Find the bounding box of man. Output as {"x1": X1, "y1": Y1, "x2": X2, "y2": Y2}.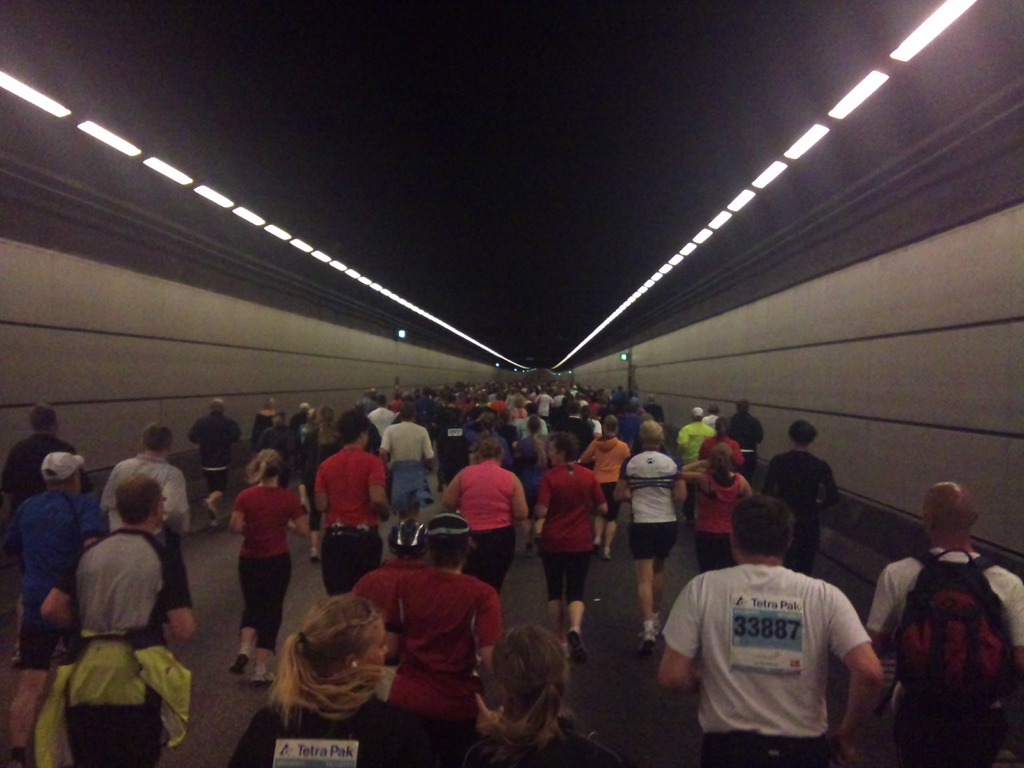
{"x1": 549, "y1": 401, "x2": 596, "y2": 458}.
